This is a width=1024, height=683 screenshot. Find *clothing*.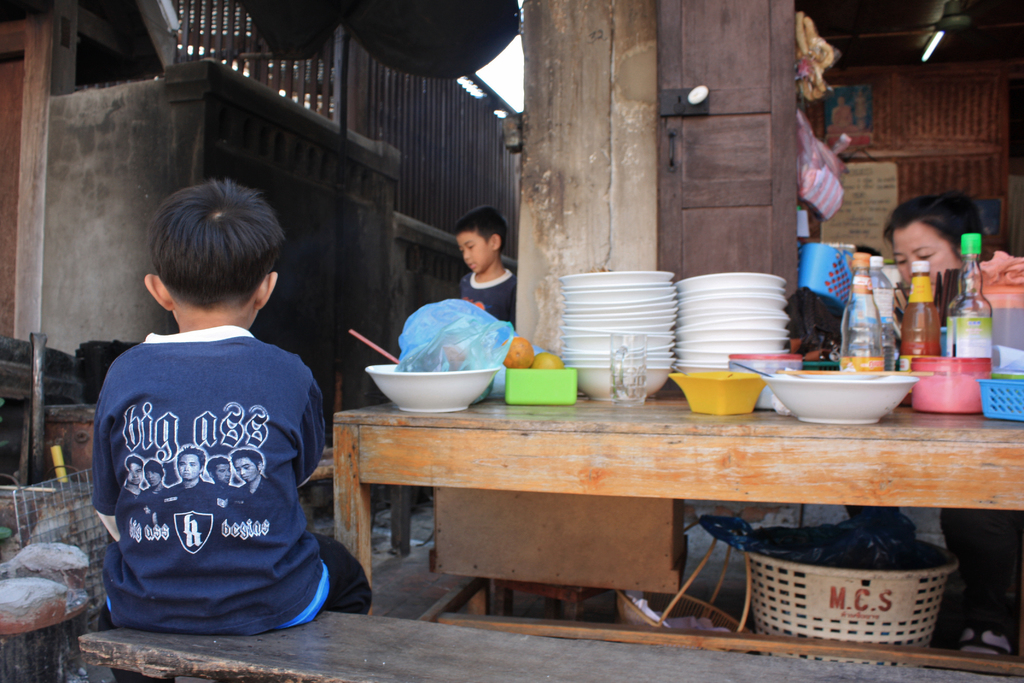
Bounding box: select_region(454, 265, 522, 330).
